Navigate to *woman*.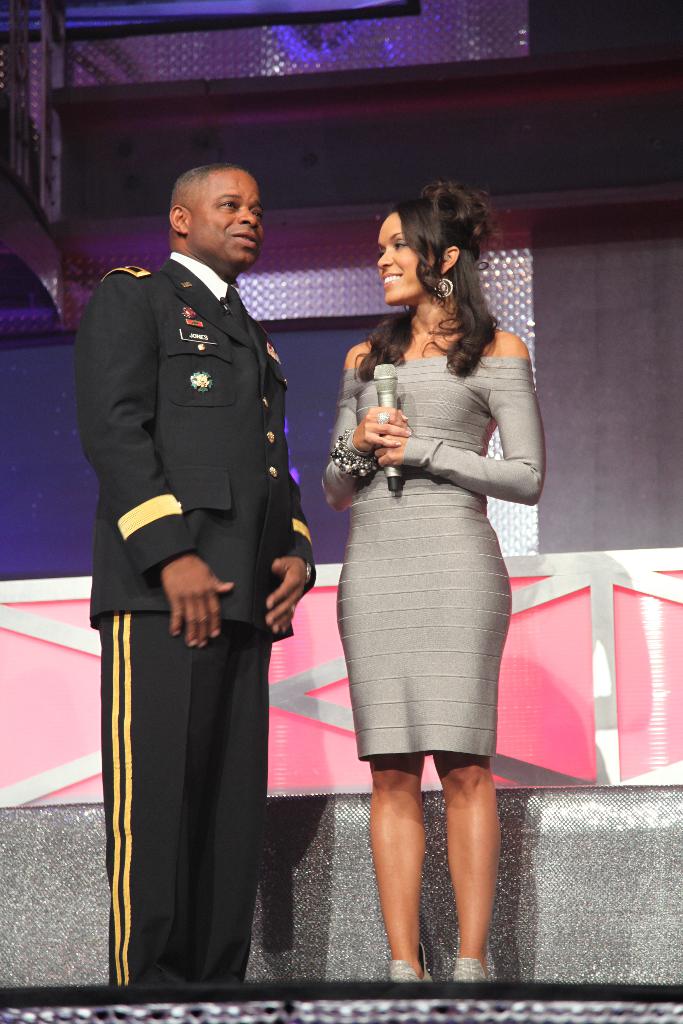
Navigation target: Rect(305, 202, 540, 937).
